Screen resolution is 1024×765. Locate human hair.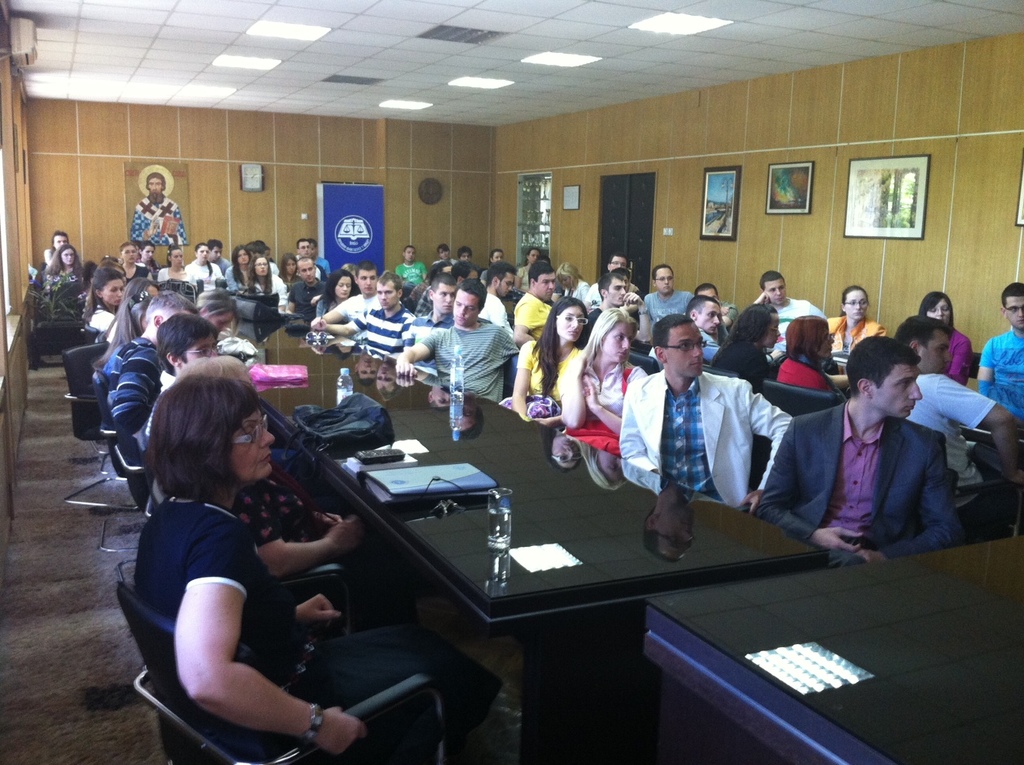
(582, 296, 631, 367).
